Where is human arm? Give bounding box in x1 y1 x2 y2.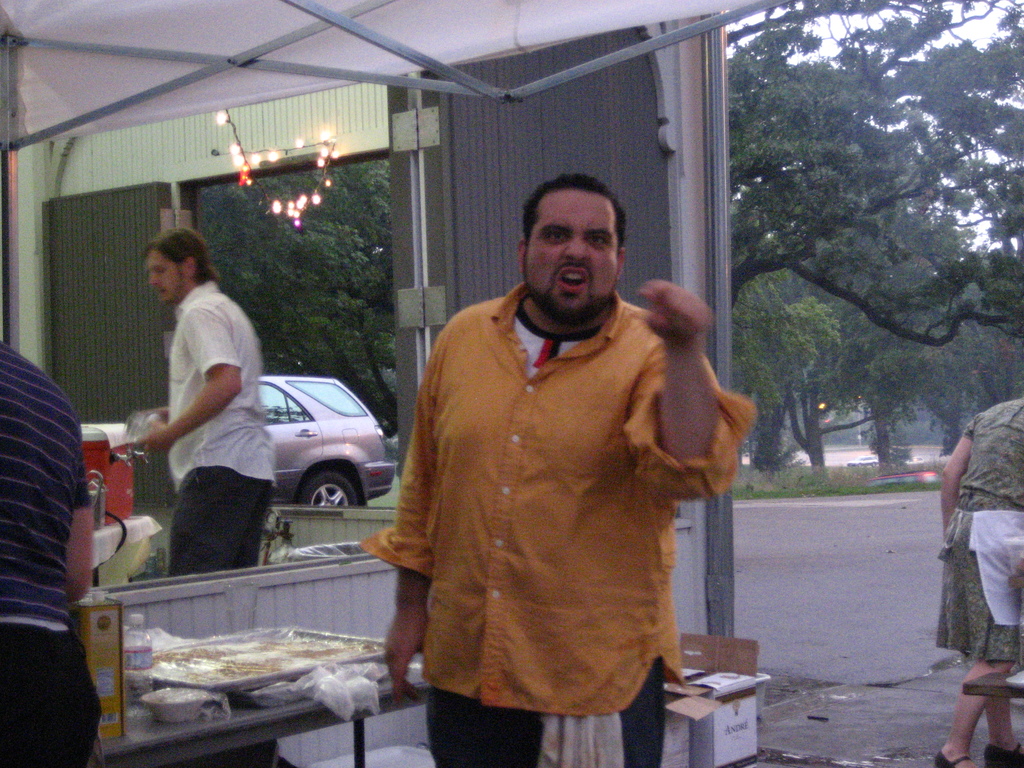
385 311 459 703.
